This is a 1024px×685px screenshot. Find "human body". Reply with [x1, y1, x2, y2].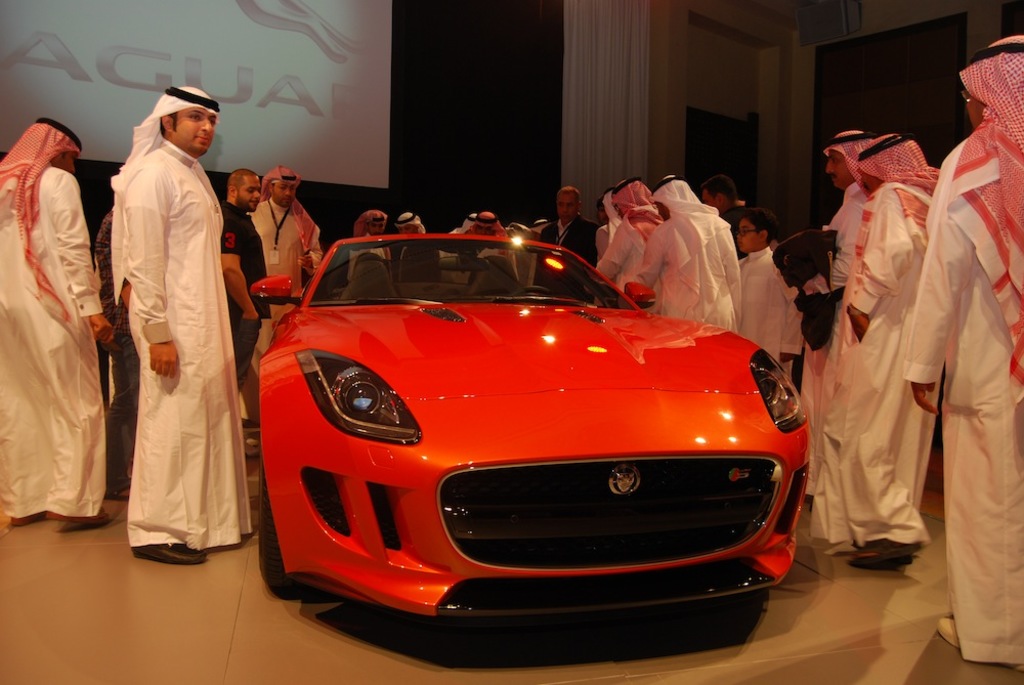
[457, 204, 521, 291].
